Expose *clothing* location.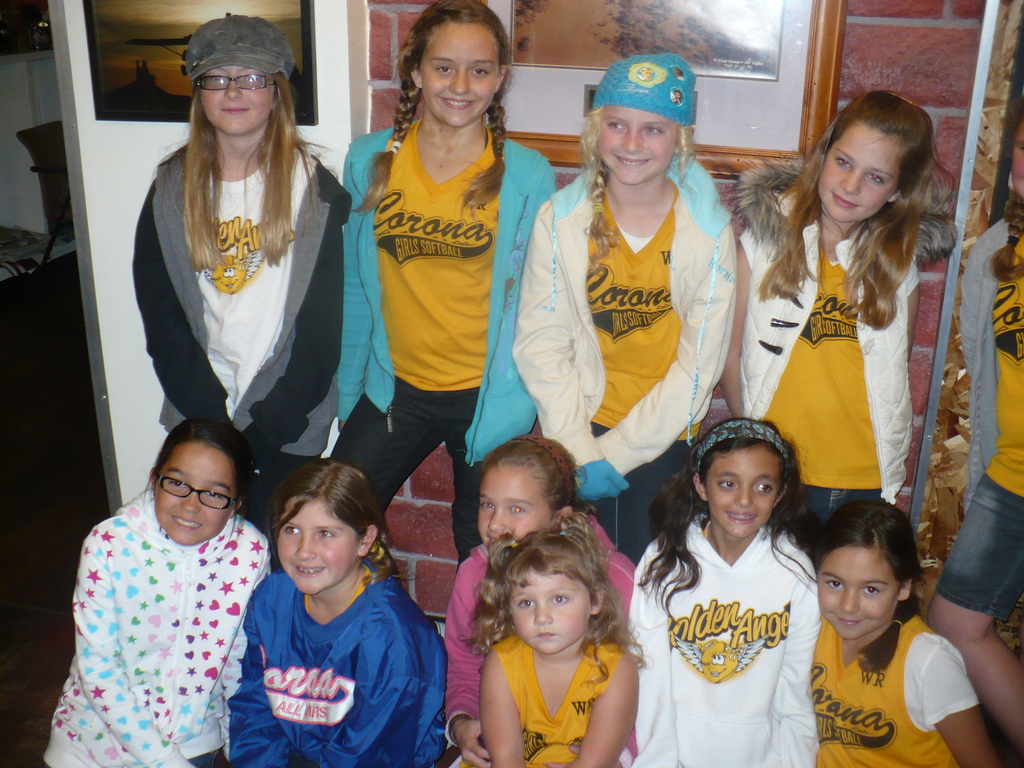
Exposed at x1=931, y1=212, x2=1023, y2=627.
